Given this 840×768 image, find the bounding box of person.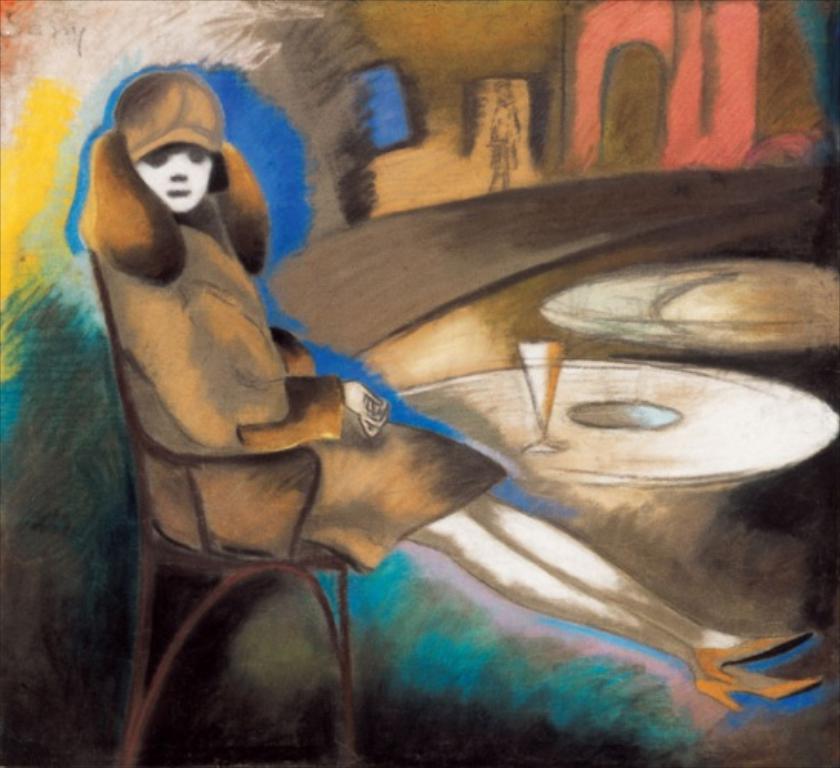
select_region(485, 75, 522, 192).
